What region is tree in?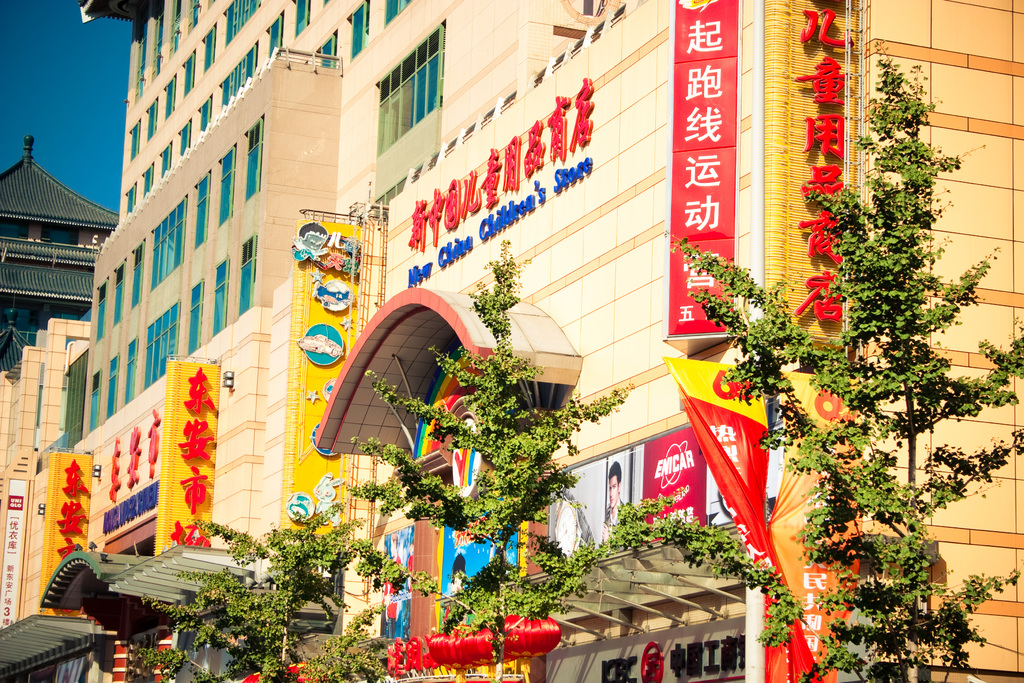
(x1=658, y1=40, x2=1023, y2=682).
